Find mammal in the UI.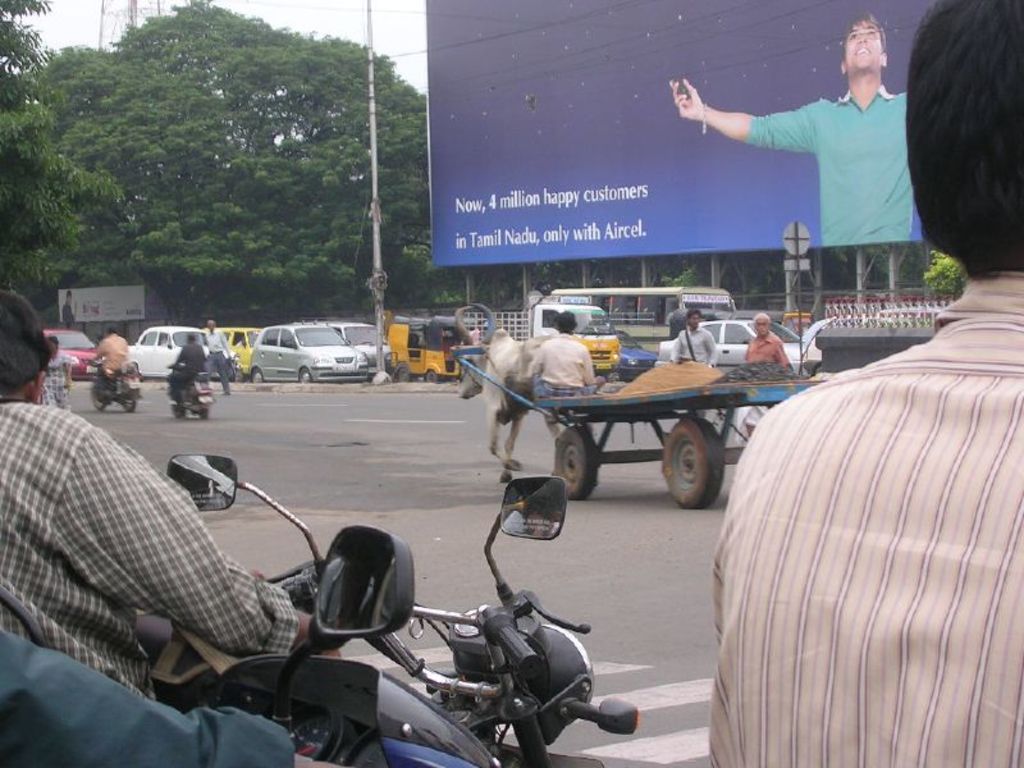
UI element at box(703, 0, 1023, 767).
